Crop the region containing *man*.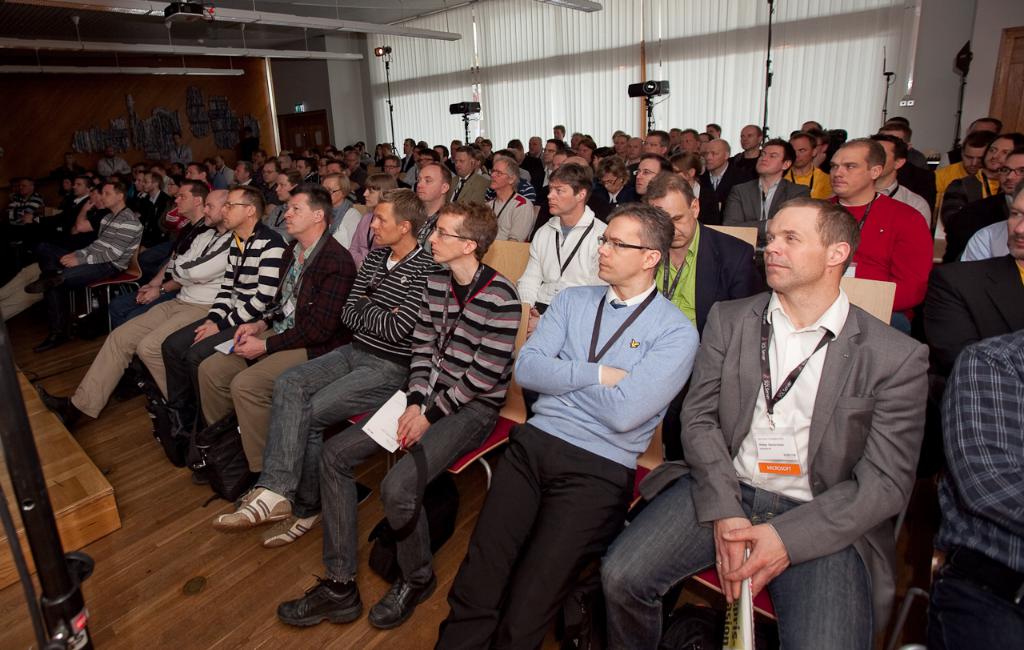
Crop region: select_region(298, 154, 318, 187).
